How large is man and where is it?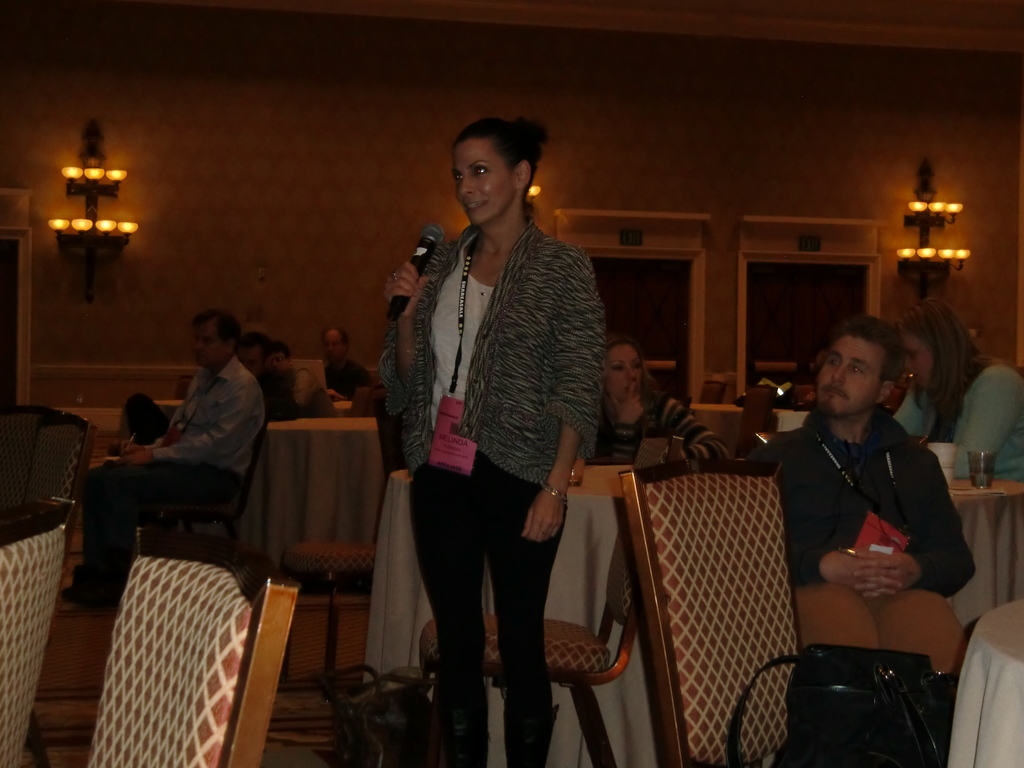
Bounding box: <box>748,320,980,677</box>.
